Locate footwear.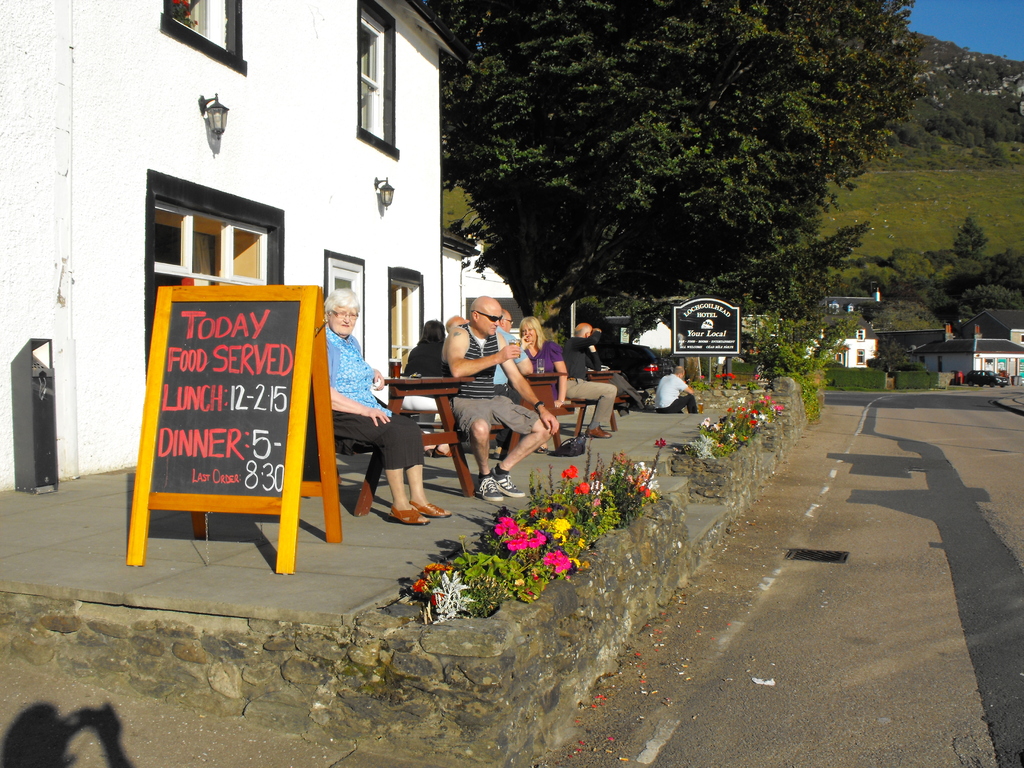
Bounding box: bbox=(437, 446, 453, 461).
